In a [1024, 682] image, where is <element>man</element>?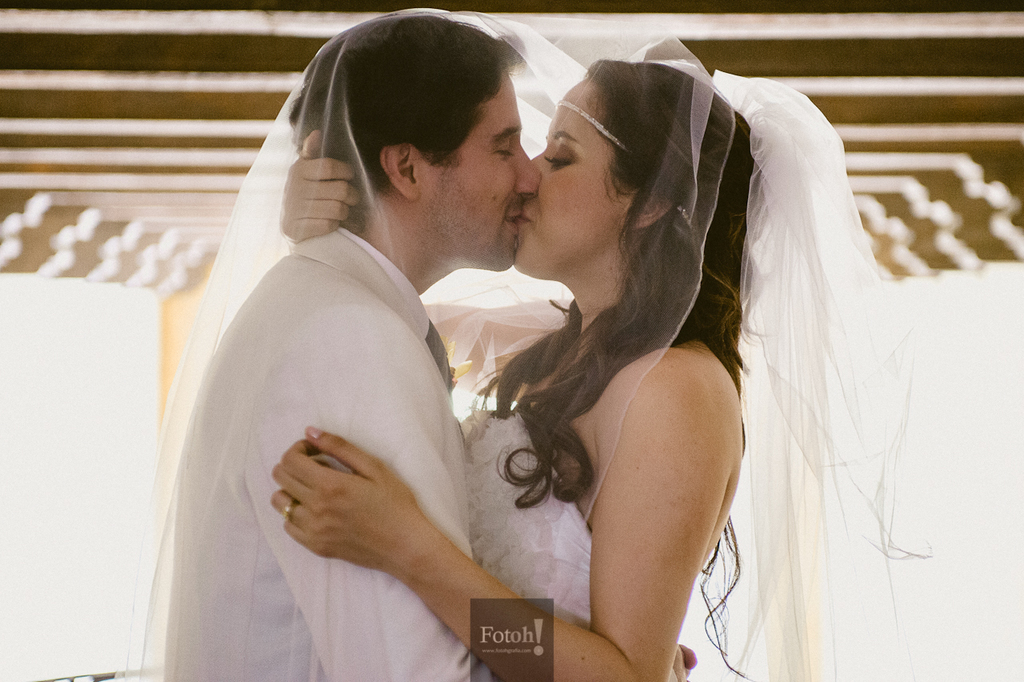
164:10:702:663.
